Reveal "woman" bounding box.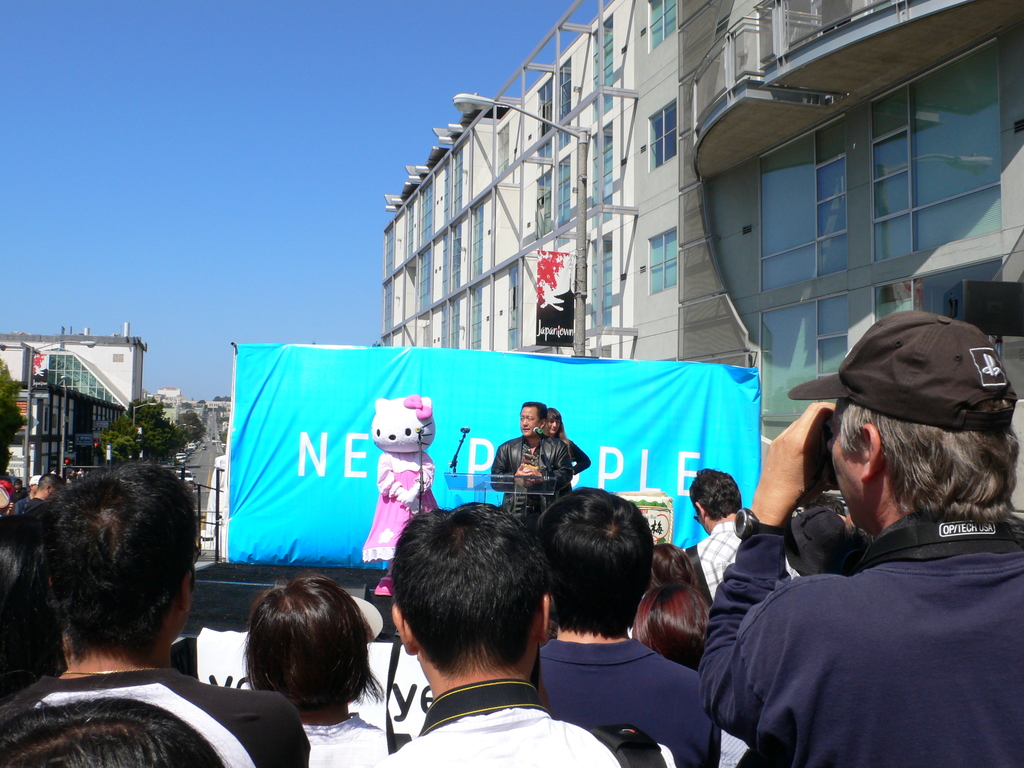
Revealed: l=630, t=579, r=712, b=673.
